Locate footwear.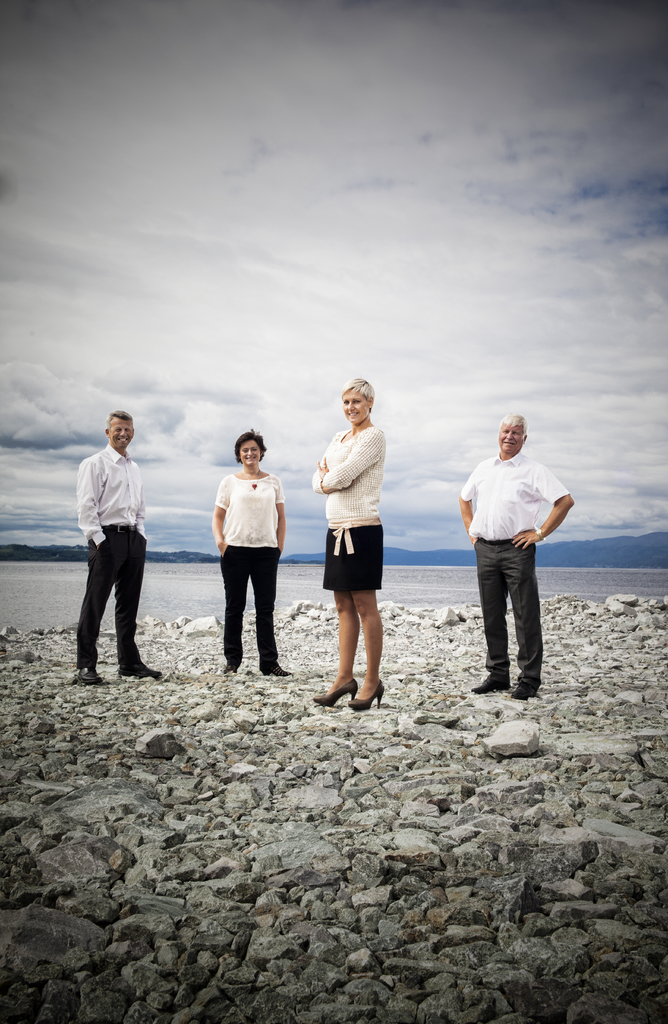
Bounding box: l=72, t=671, r=106, b=685.
